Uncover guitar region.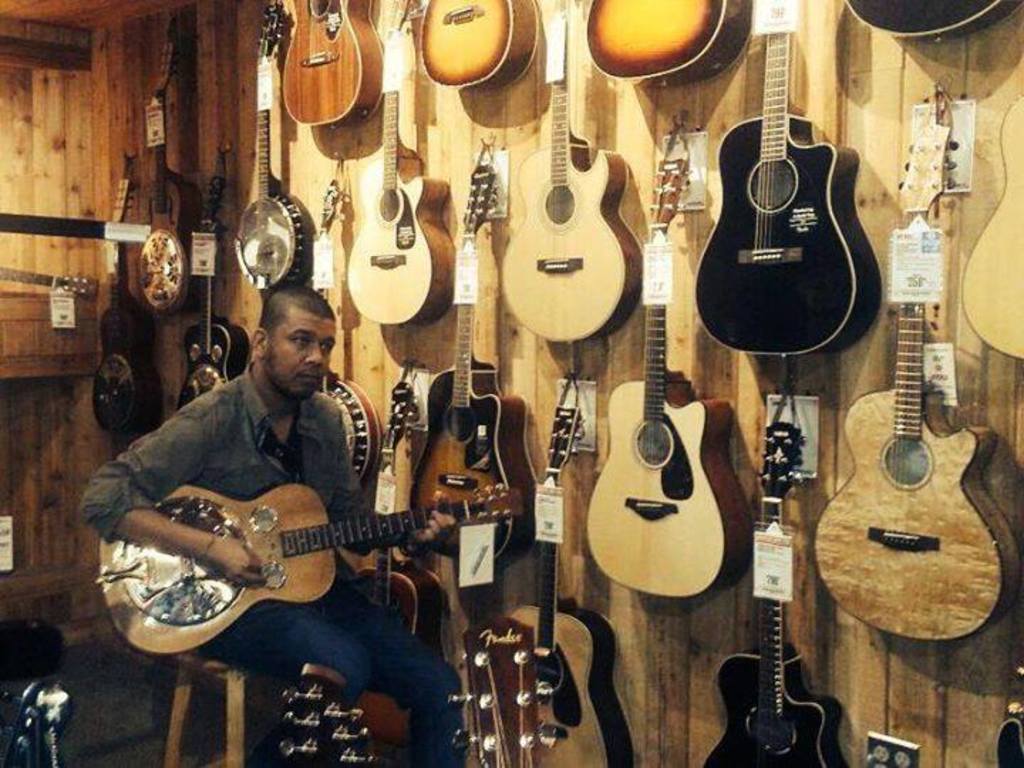
Uncovered: Rect(85, 141, 175, 449).
